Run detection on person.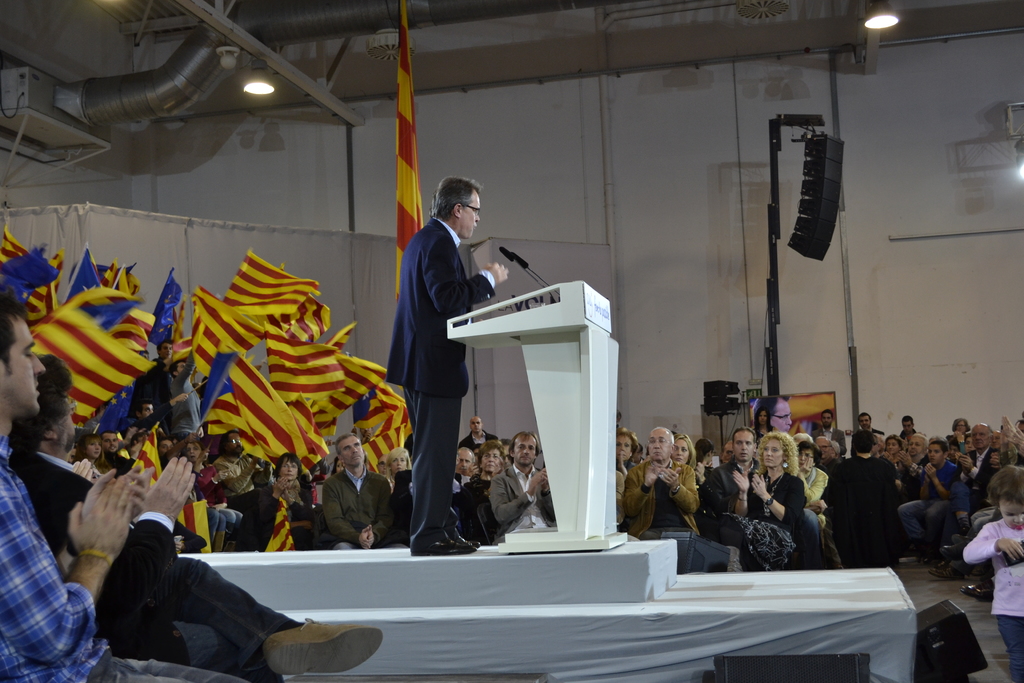
Result: (0, 345, 380, 680).
